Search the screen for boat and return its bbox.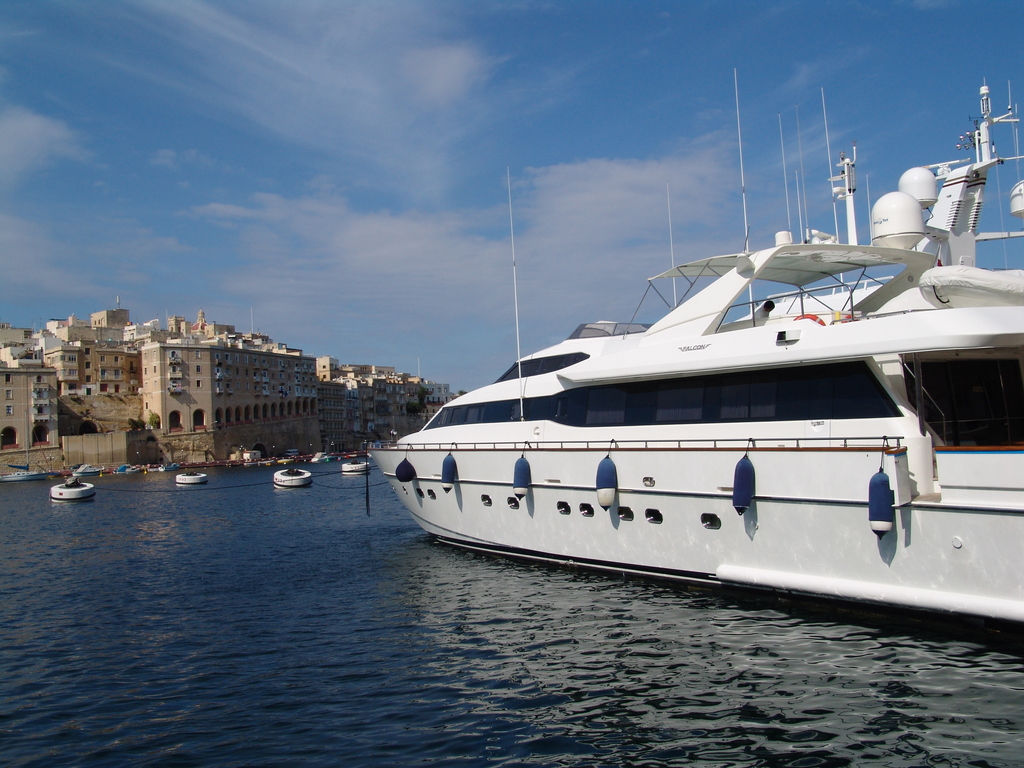
Found: <box>348,77,1020,616</box>.
